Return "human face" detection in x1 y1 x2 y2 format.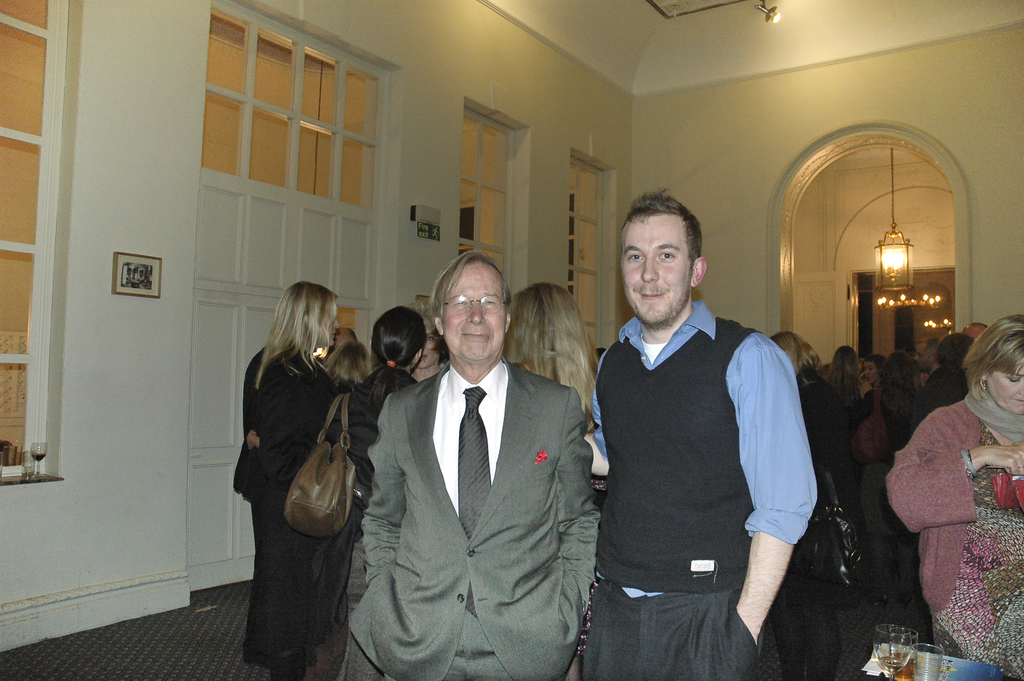
440 260 505 364.
